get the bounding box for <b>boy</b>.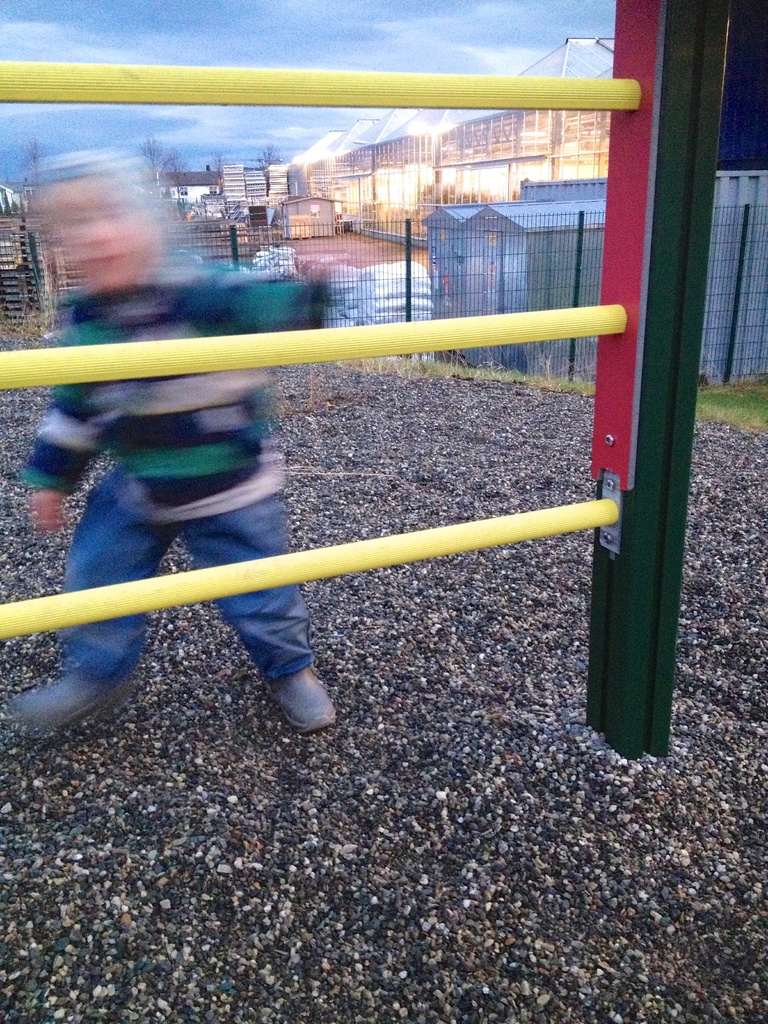
[13,130,371,739].
